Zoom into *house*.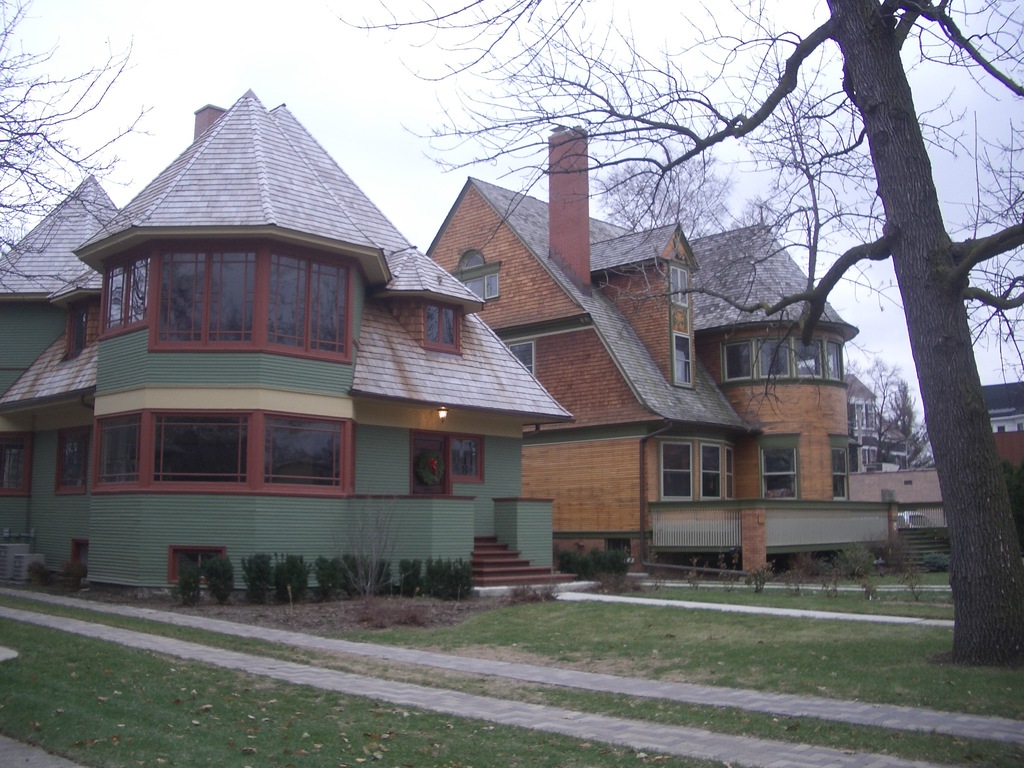
Zoom target: pyautogui.locateOnScreen(419, 116, 905, 580).
